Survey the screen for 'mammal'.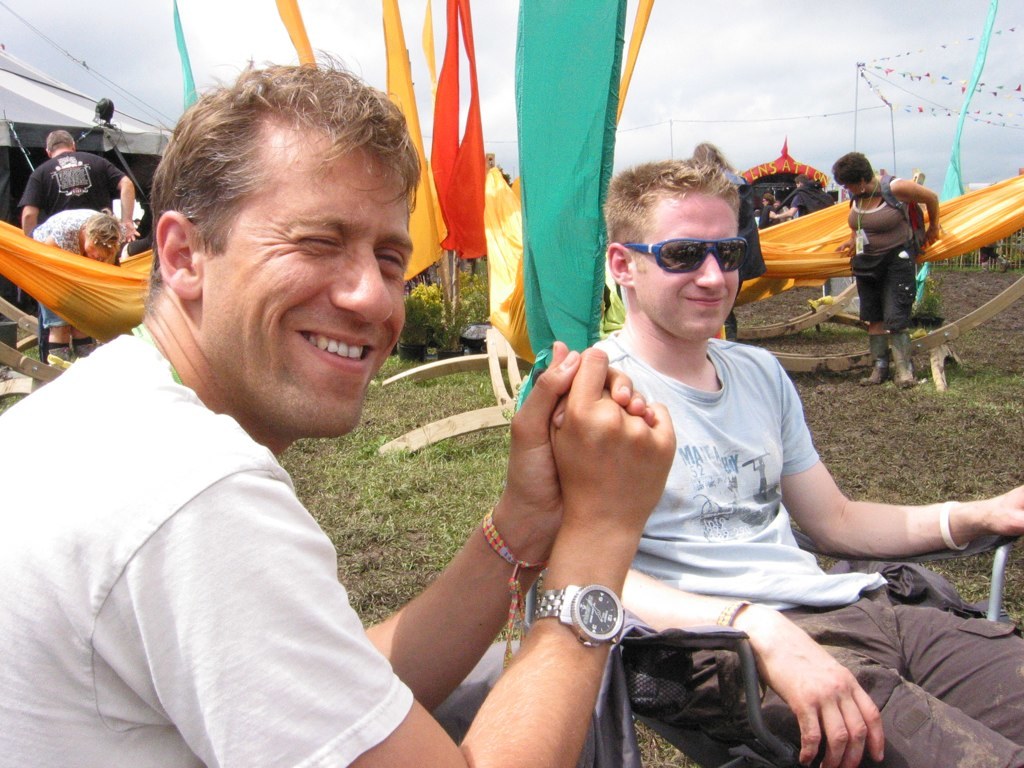
Survey found: box=[833, 153, 951, 365].
